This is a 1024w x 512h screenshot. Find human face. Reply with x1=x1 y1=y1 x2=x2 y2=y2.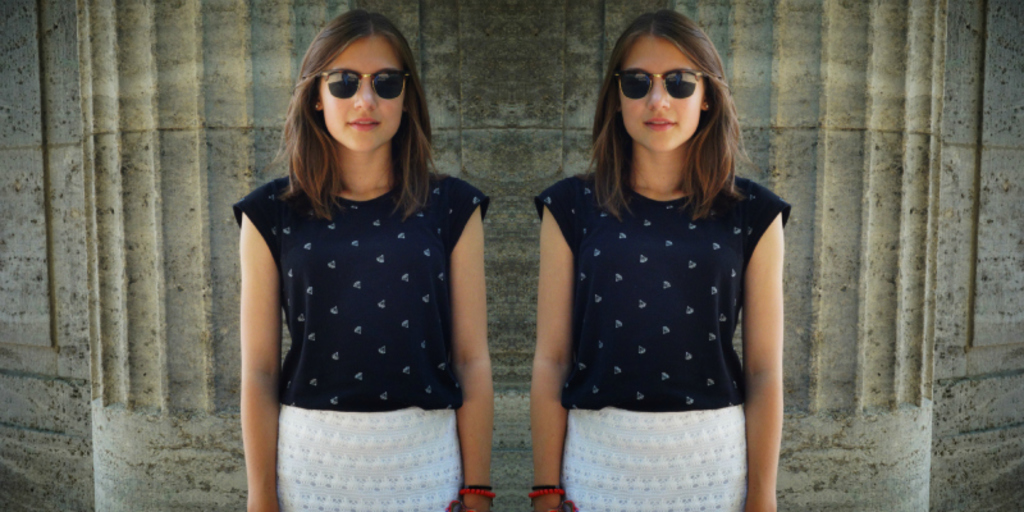
x1=319 y1=41 x2=407 y2=154.
